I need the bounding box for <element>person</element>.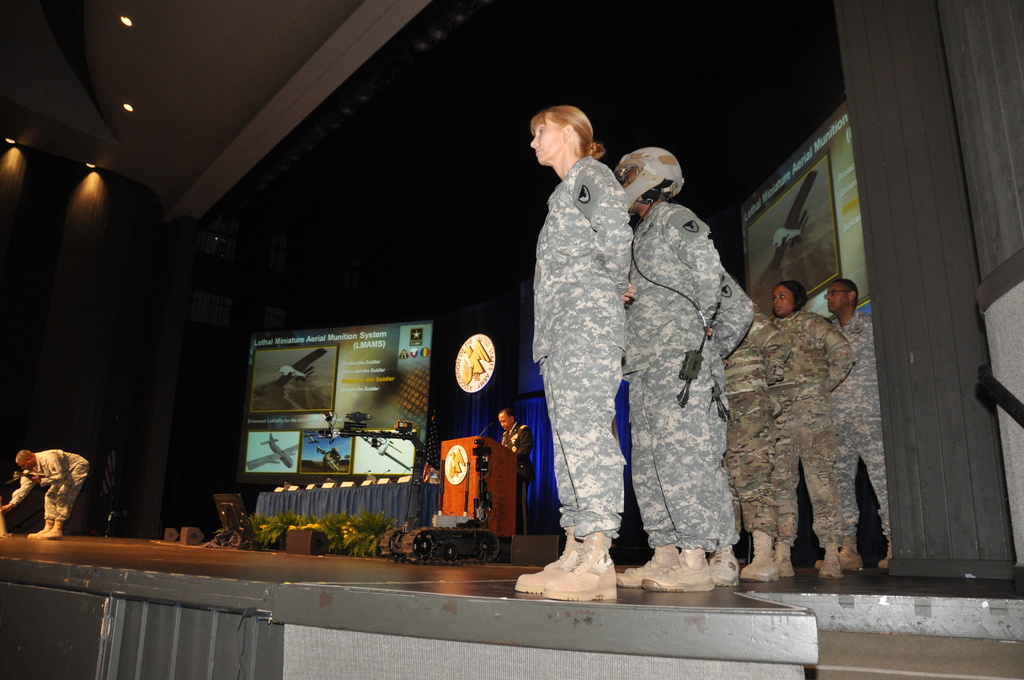
Here it is: x1=497, y1=404, x2=531, y2=496.
